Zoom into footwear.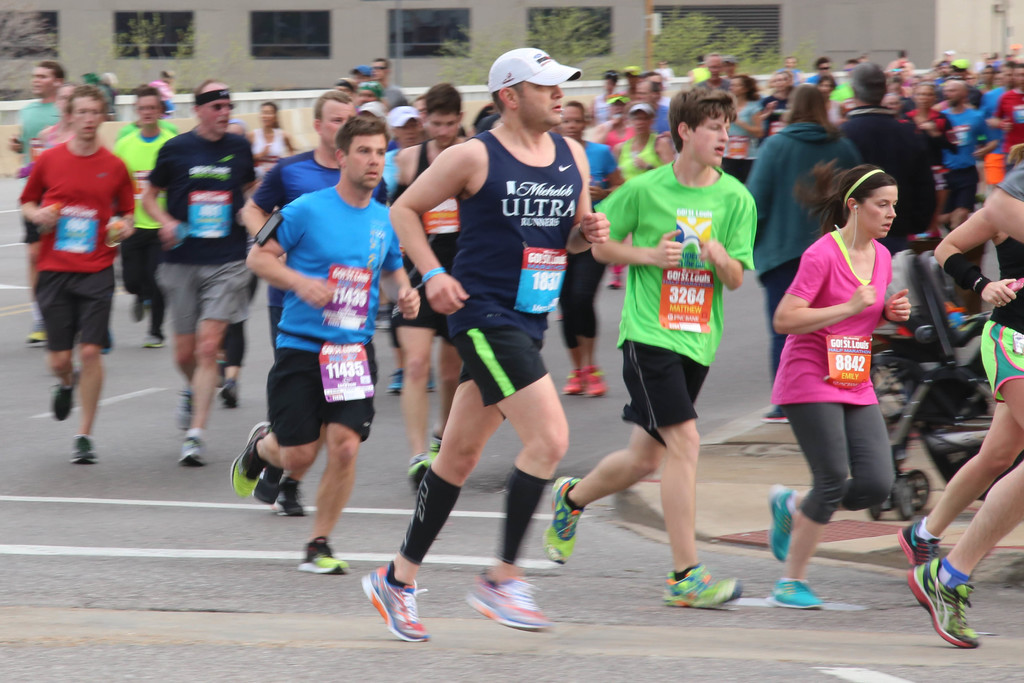
Zoom target: [left=360, top=559, right=435, bottom=642].
